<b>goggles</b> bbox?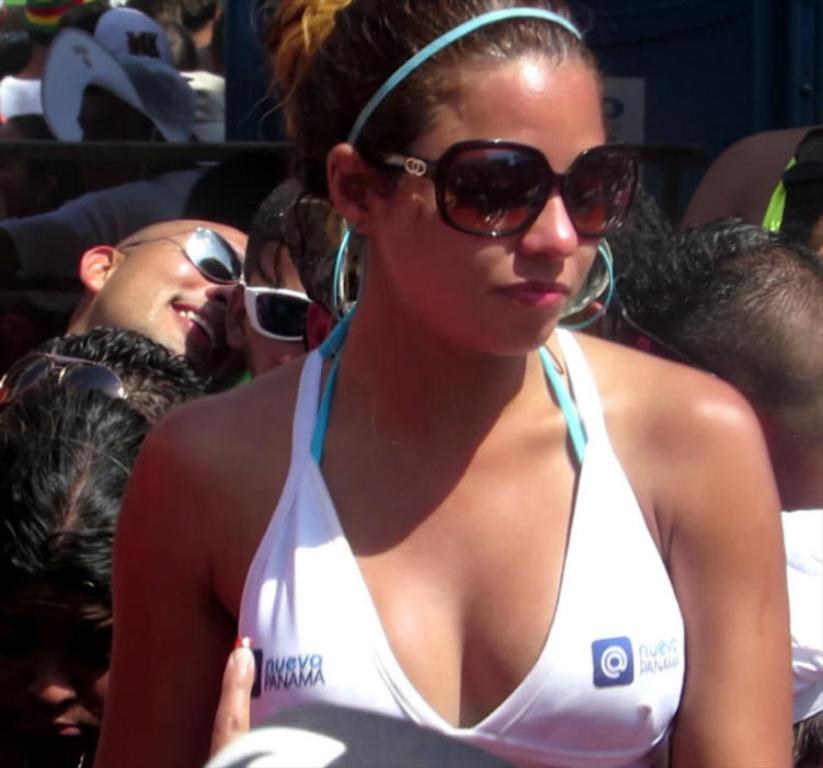
(x1=333, y1=115, x2=635, y2=226)
